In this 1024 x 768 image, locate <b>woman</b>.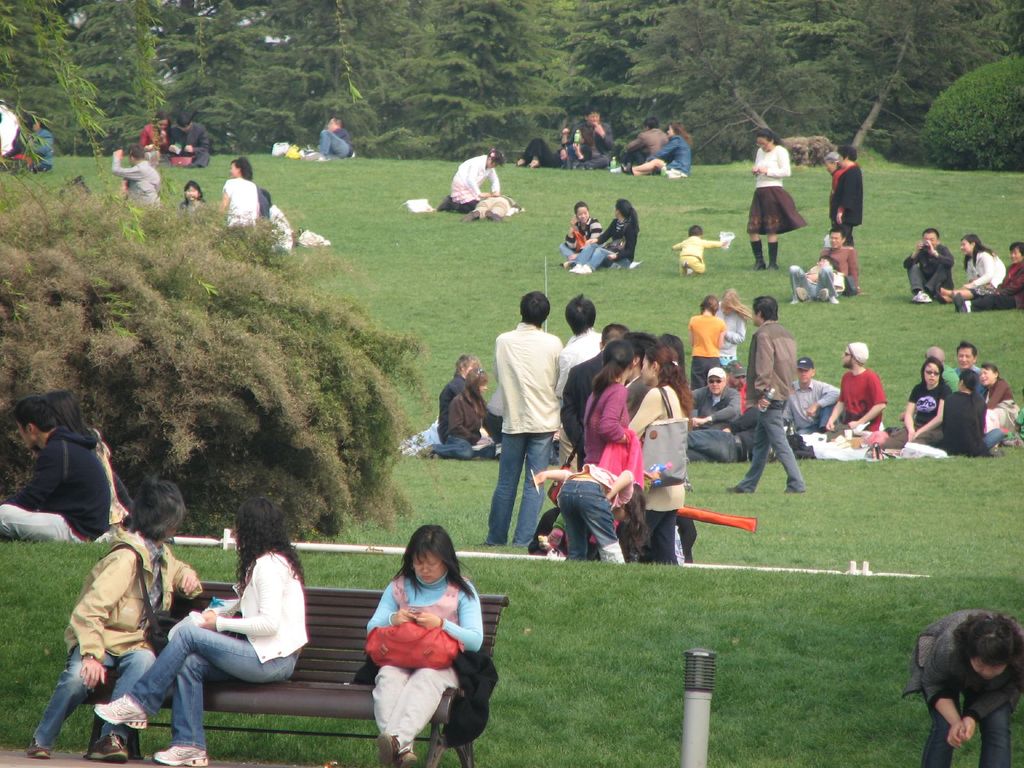
Bounding box: bbox(141, 110, 172, 162).
